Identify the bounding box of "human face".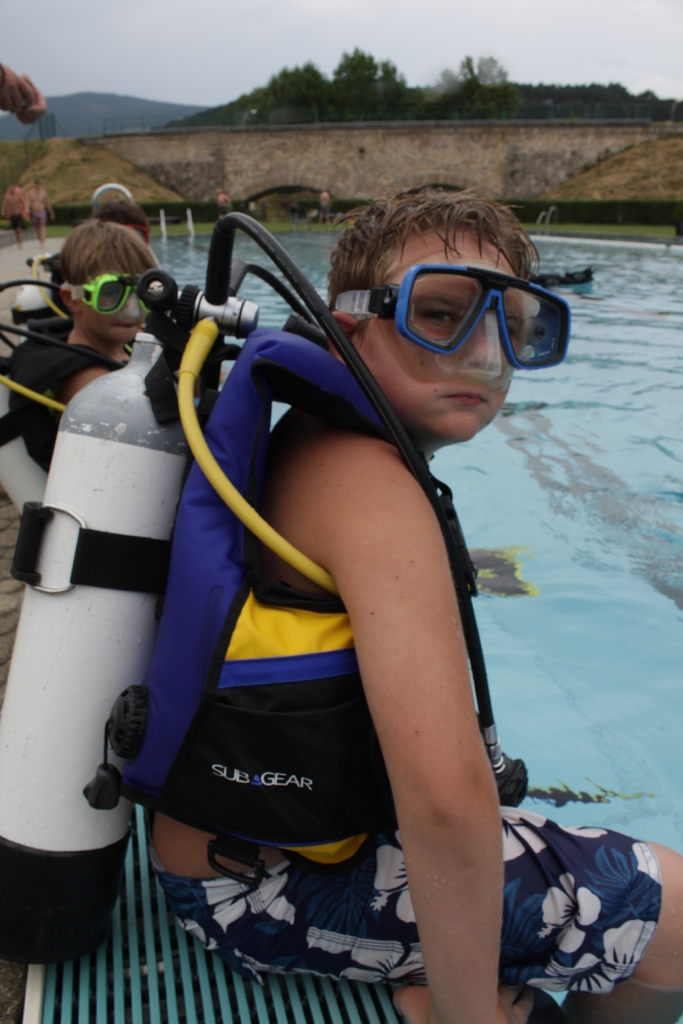
Rect(86, 276, 147, 343).
